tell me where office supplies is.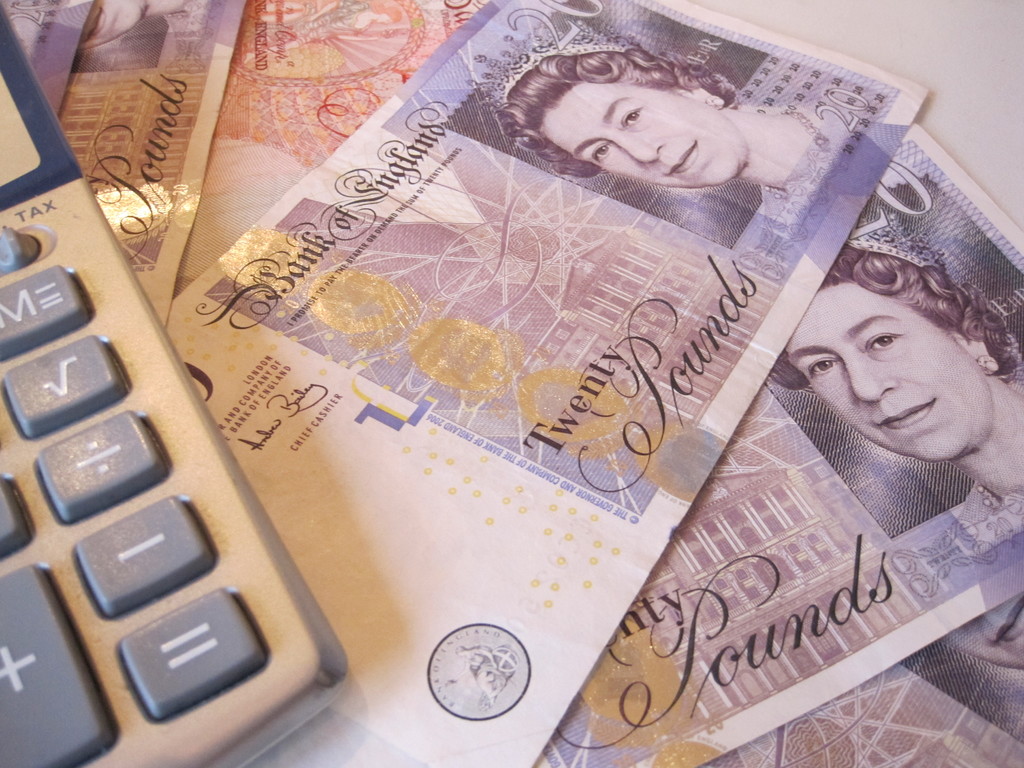
office supplies is at x1=707 y1=592 x2=1023 y2=767.
